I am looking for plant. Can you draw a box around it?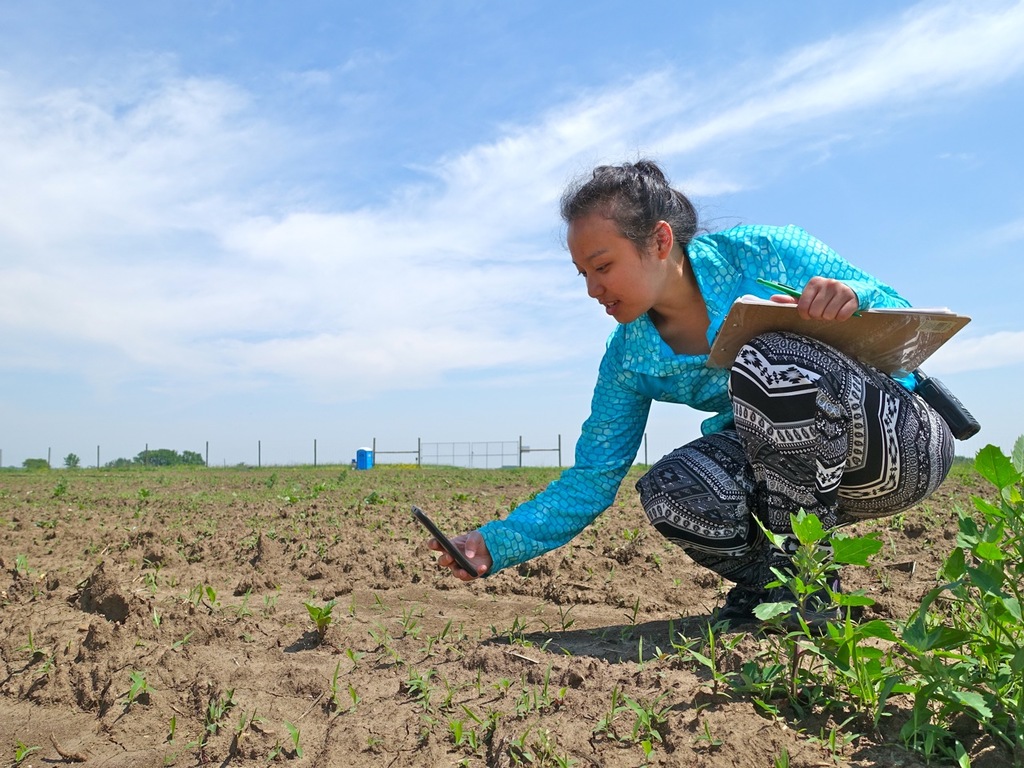
Sure, the bounding box is select_region(772, 746, 790, 767).
